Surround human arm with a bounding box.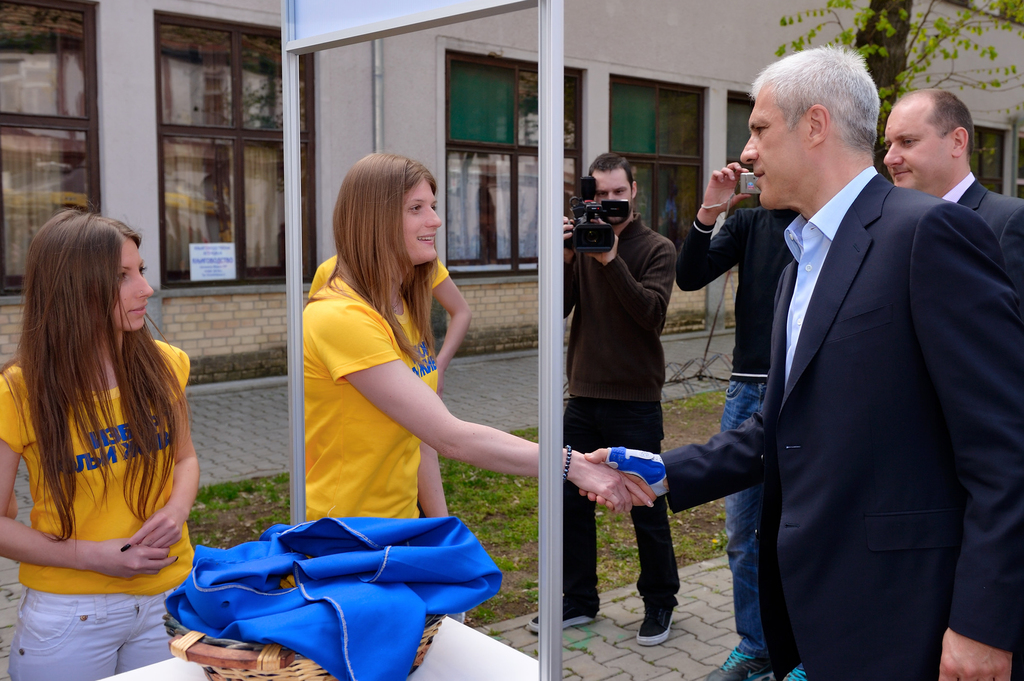
box(674, 159, 742, 292).
